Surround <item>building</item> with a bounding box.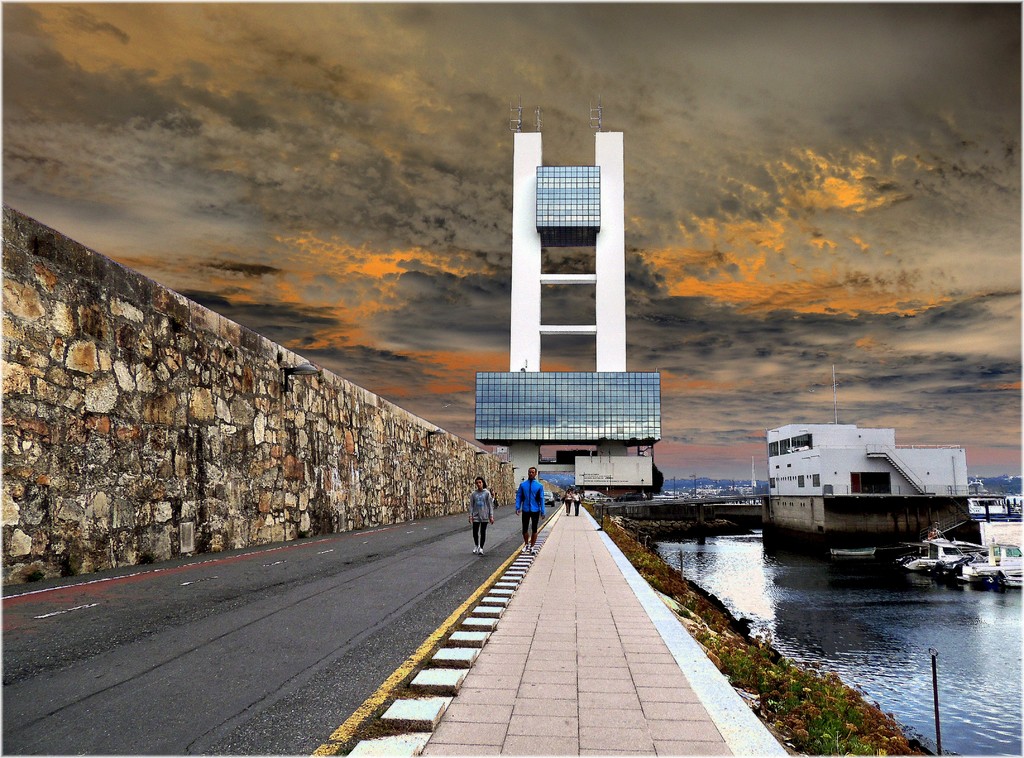
crop(768, 424, 968, 543).
